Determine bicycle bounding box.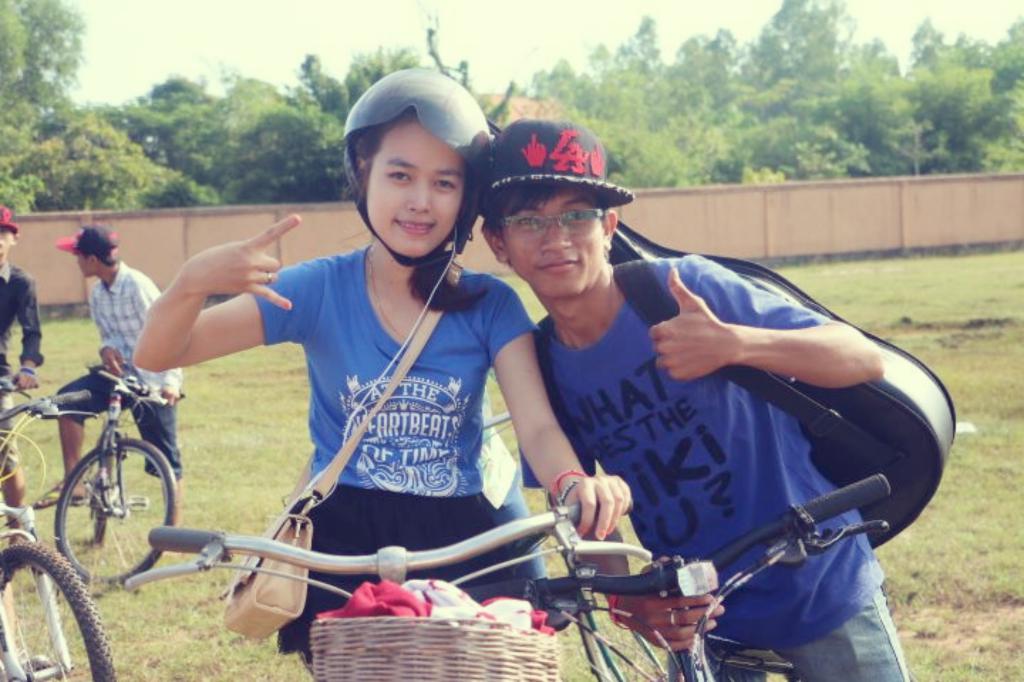
Determined: [left=0, top=372, right=40, bottom=463].
